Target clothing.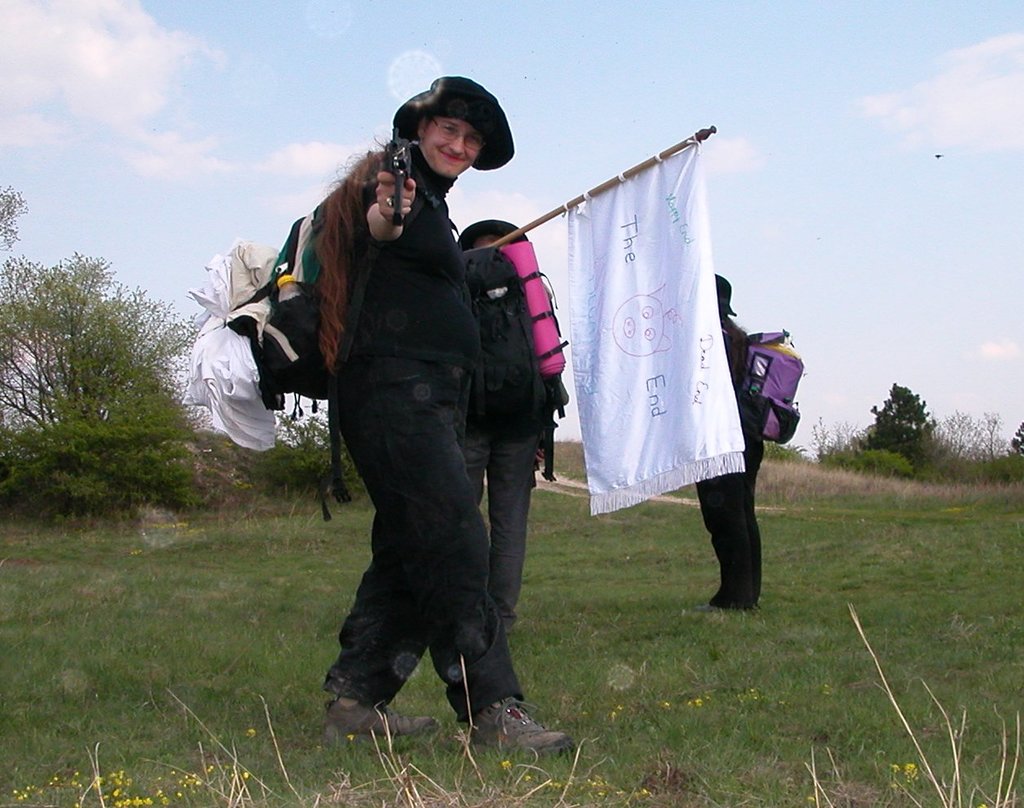
Target region: rect(473, 434, 539, 625).
